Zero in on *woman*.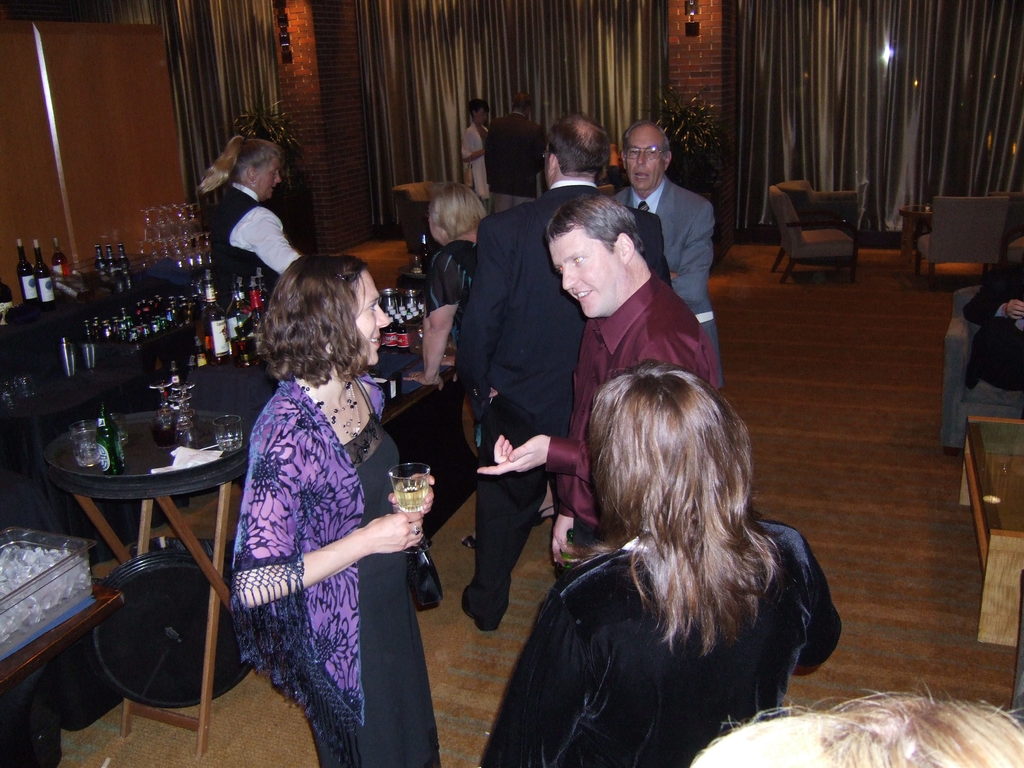
Zeroed in: region(217, 231, 413, 767).
